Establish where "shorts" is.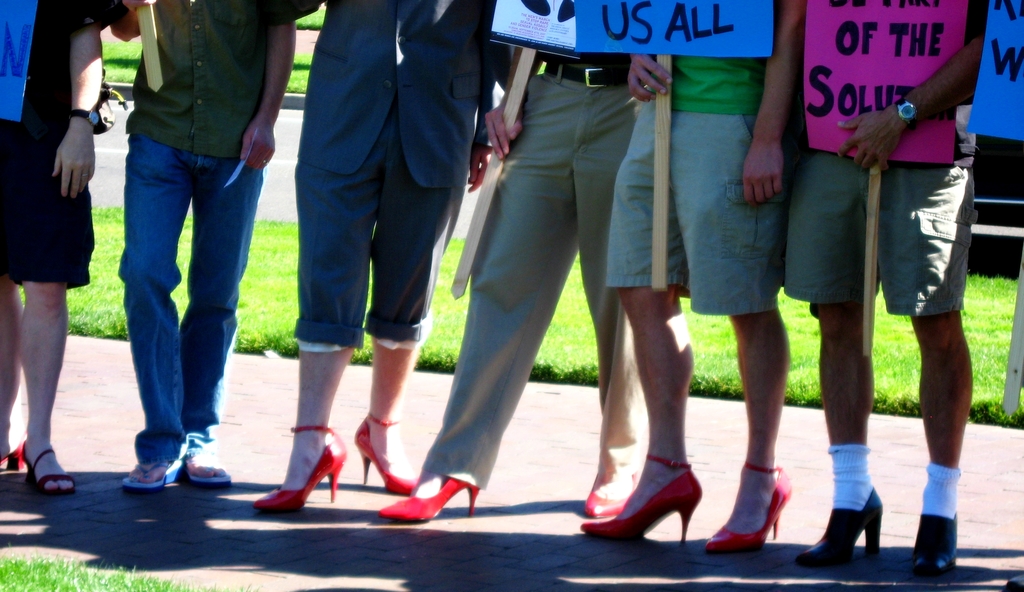
Established at <box>779,147,979,316</box>.
